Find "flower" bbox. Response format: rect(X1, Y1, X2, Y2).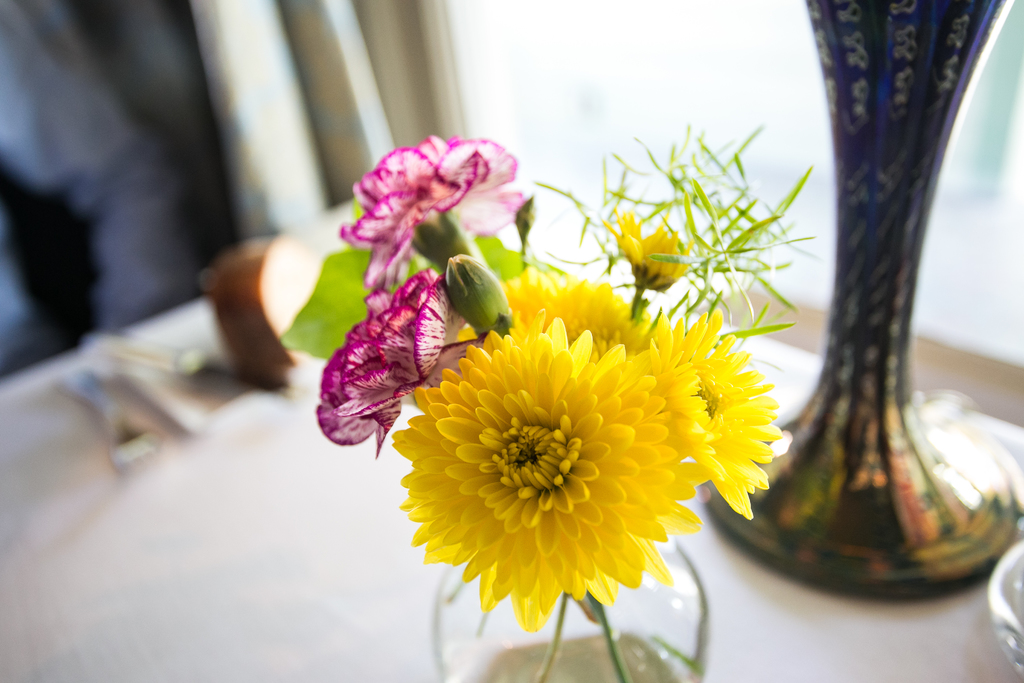
rect(601, 204, 692, 291).
